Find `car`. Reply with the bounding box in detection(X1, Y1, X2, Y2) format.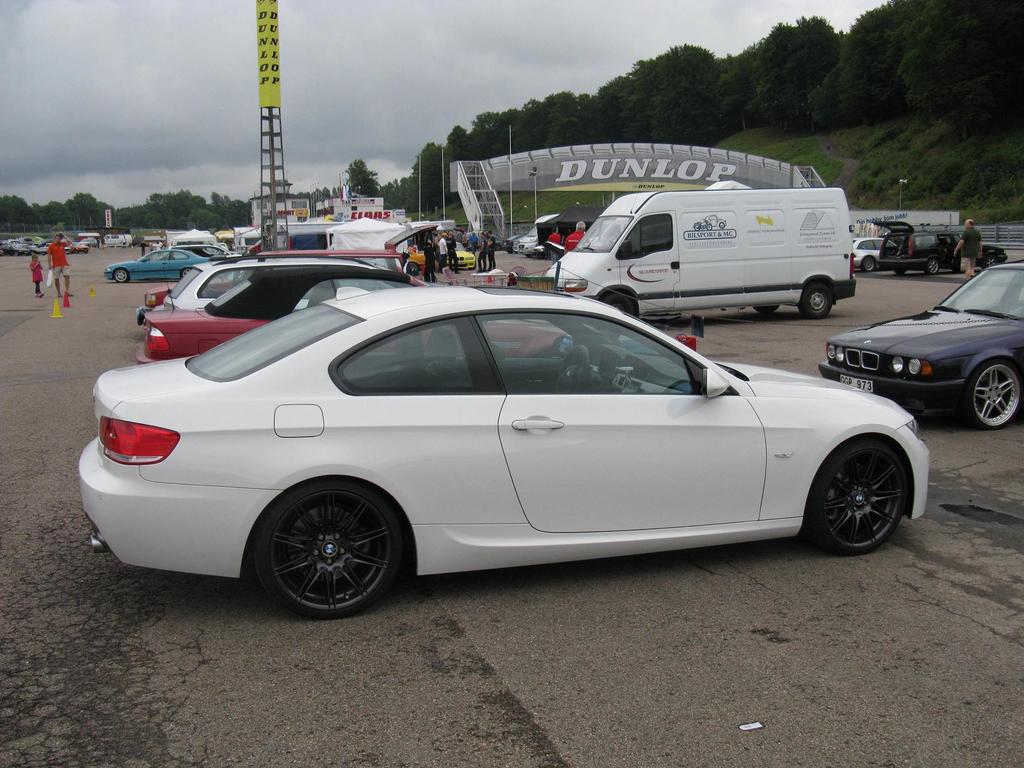
detection(852, 237, 899, 273).
